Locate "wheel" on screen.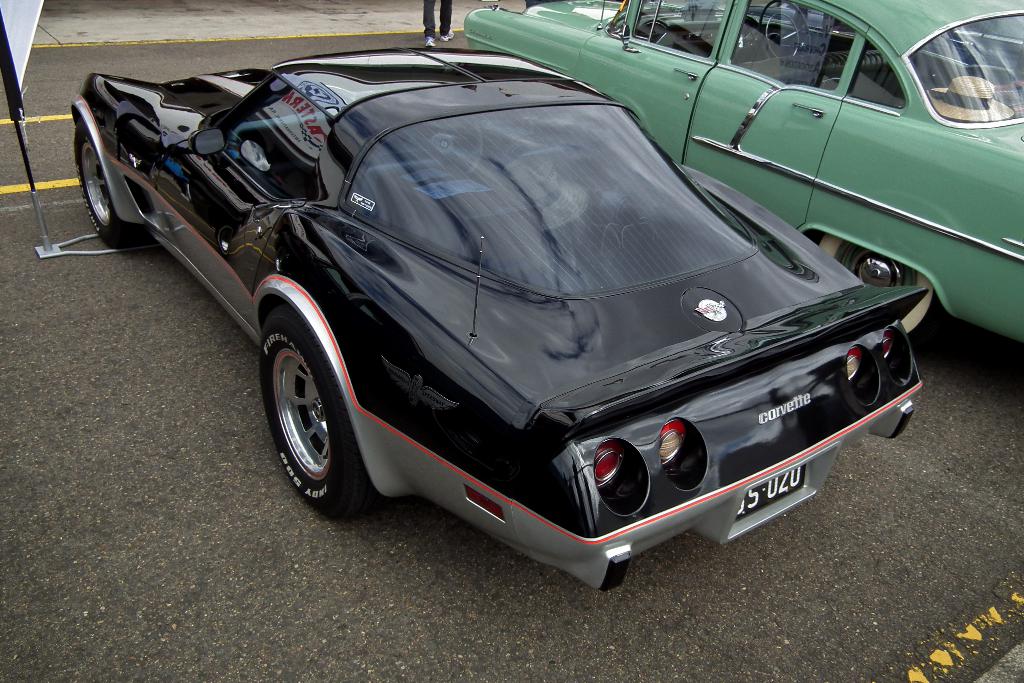
On screen at [255,304,360,519].
